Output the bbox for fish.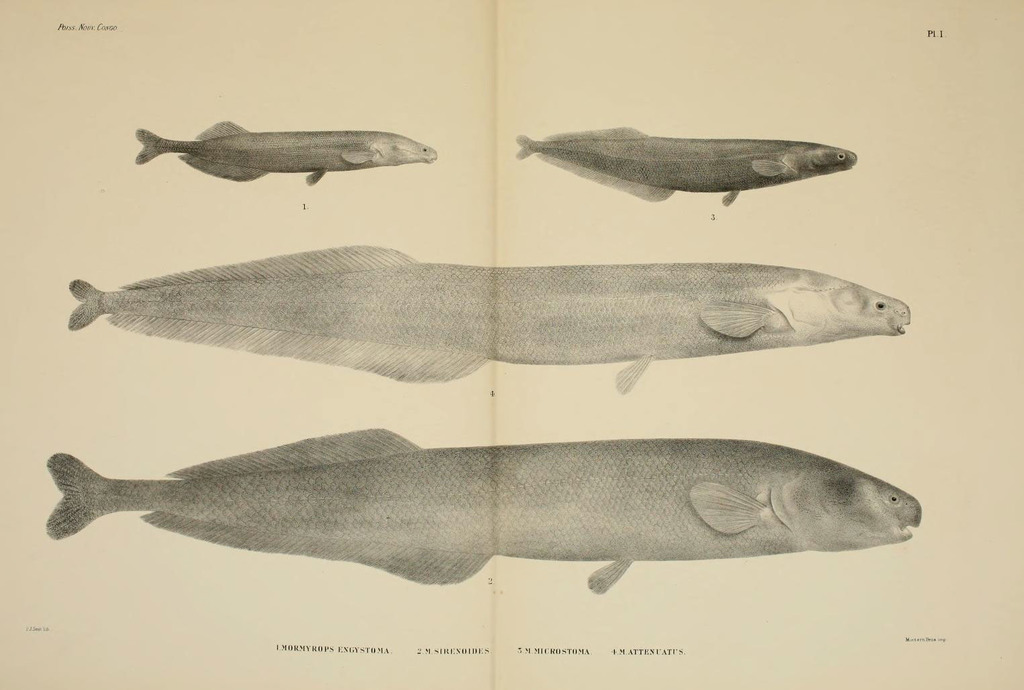
locate(24, 413, 929, 611).
